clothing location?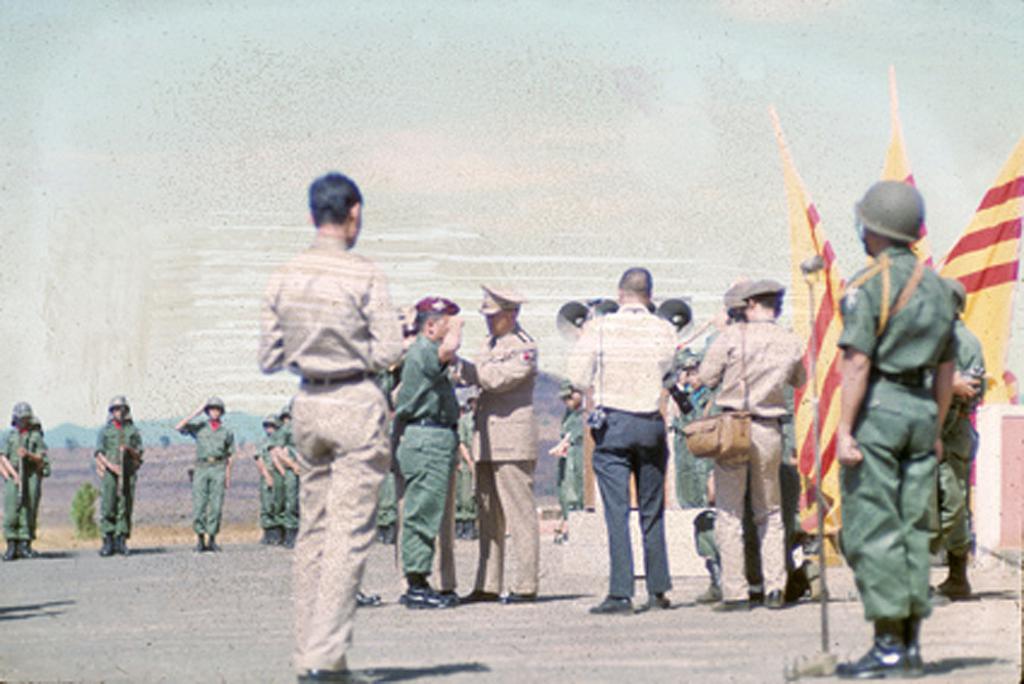
left=95, top=416, right=146, bottom=551
